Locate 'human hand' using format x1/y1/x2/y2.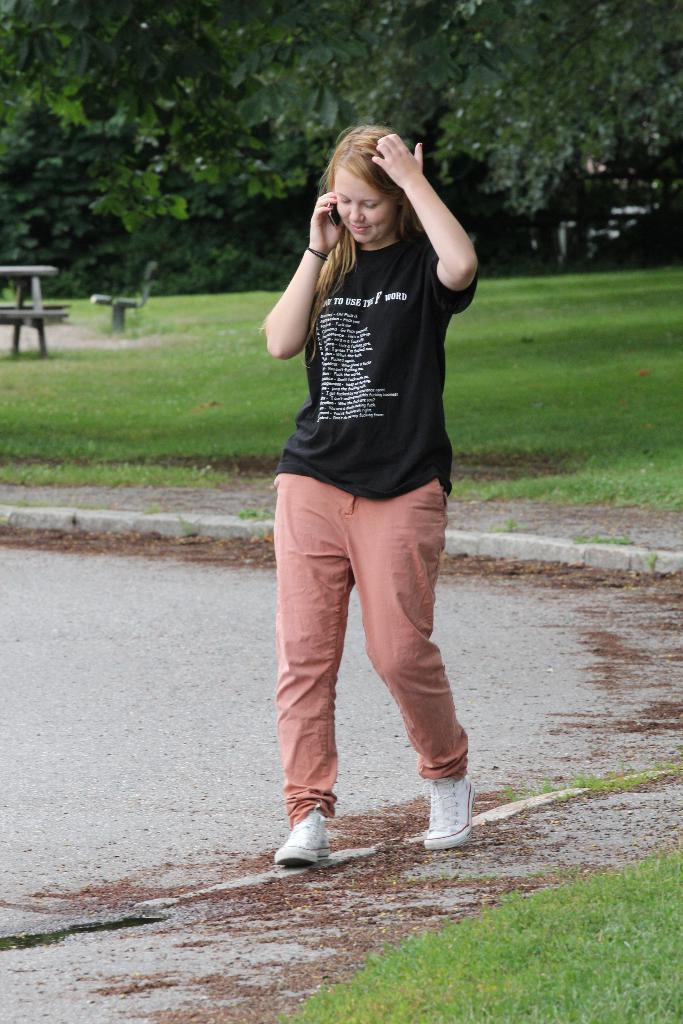
366/129/429/181.
